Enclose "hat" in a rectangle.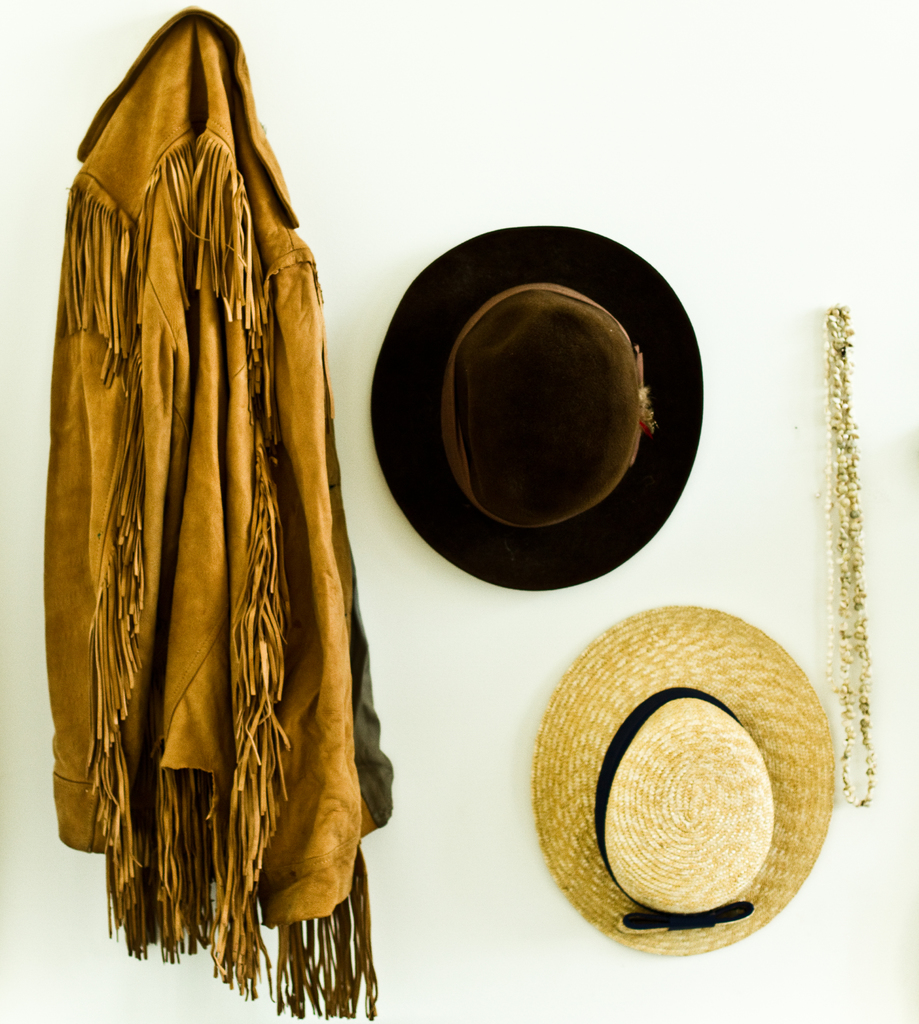
bbox=[529, 599, 840, 959].
